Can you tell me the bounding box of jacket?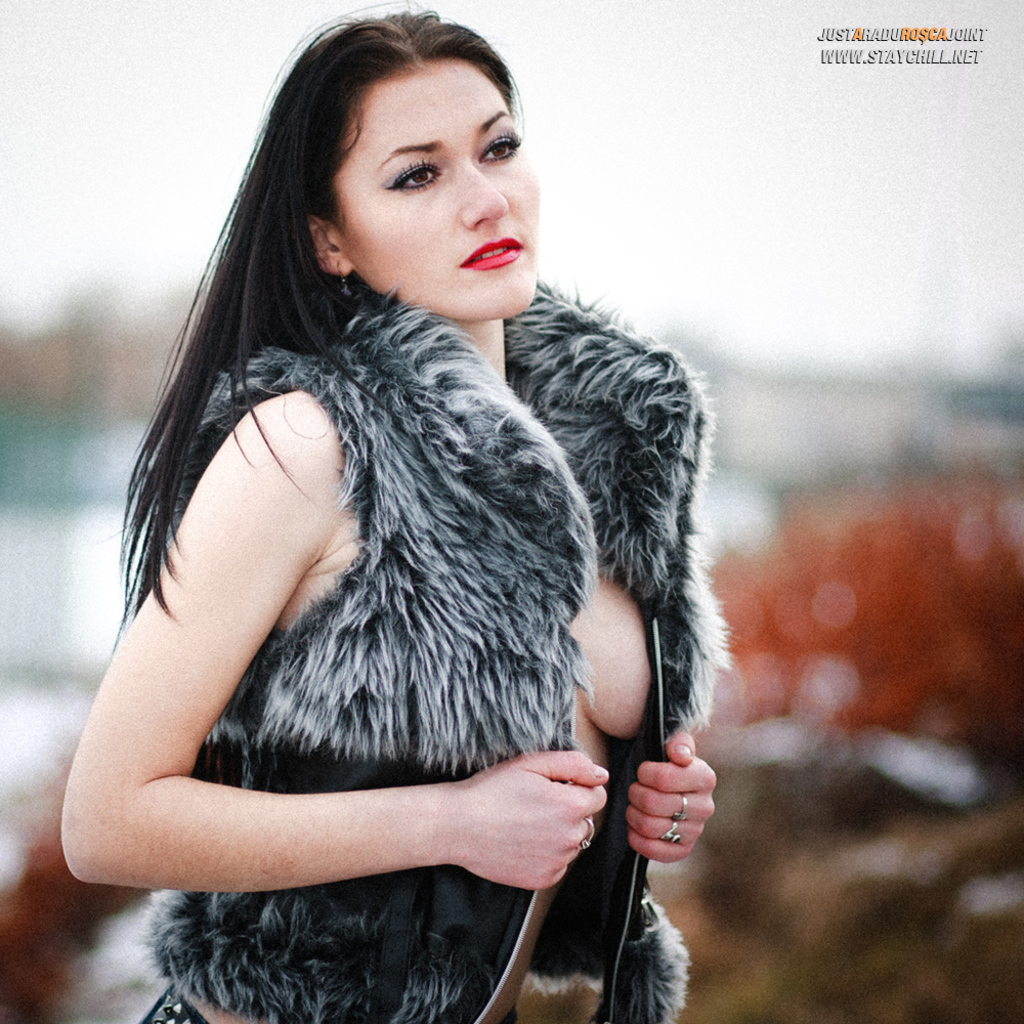
bbox=(141, 286, 734, 1023).
